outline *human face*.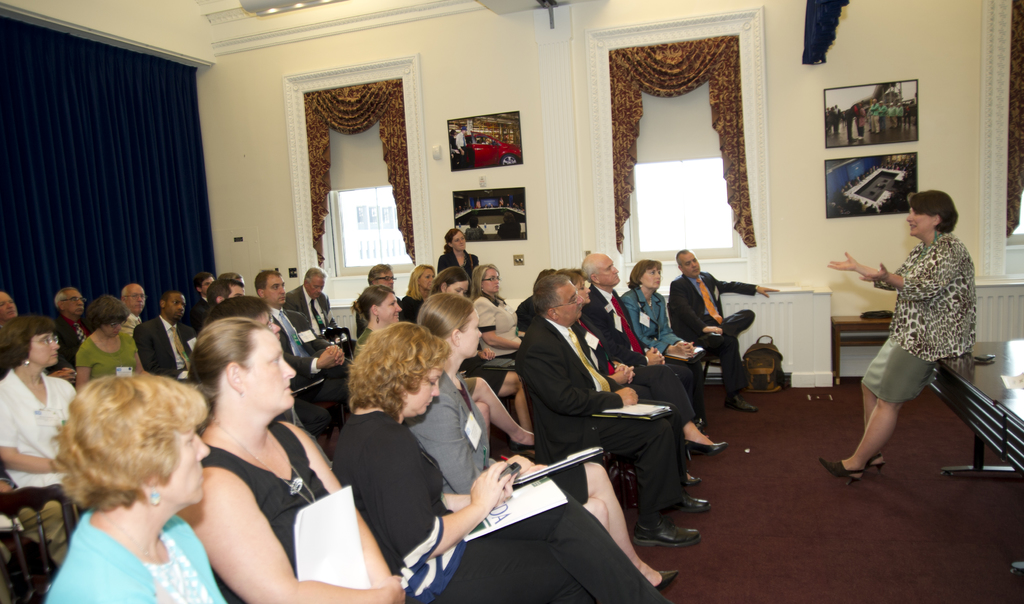
Outline: rect(452, 283, 469, 302).
